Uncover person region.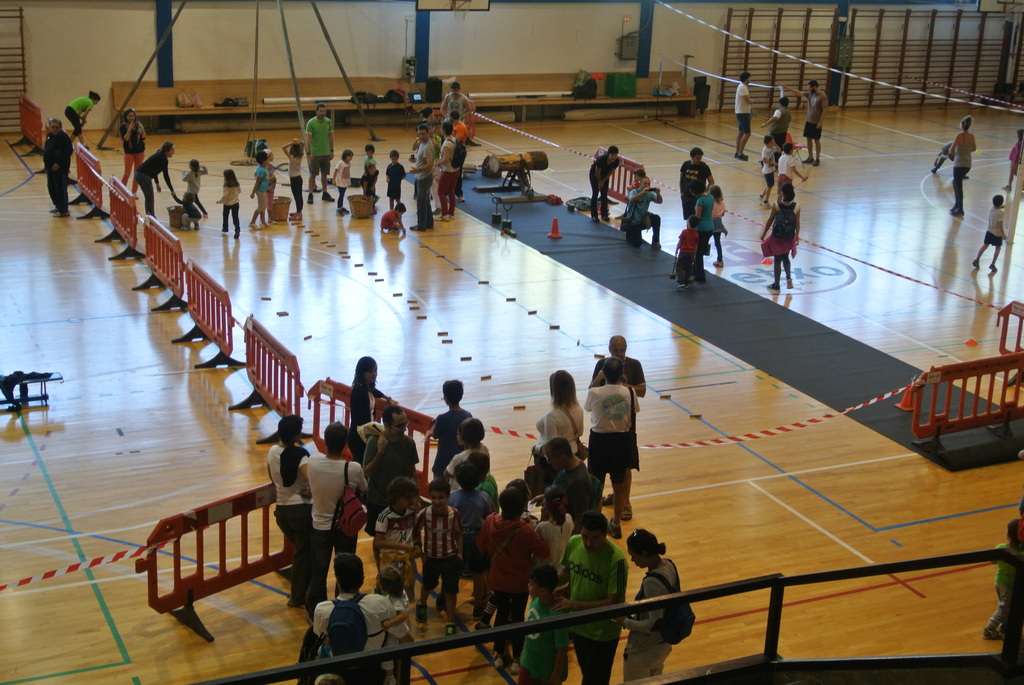
Uncovered: [x1=213, y1=162, x2=235, y2=235].
